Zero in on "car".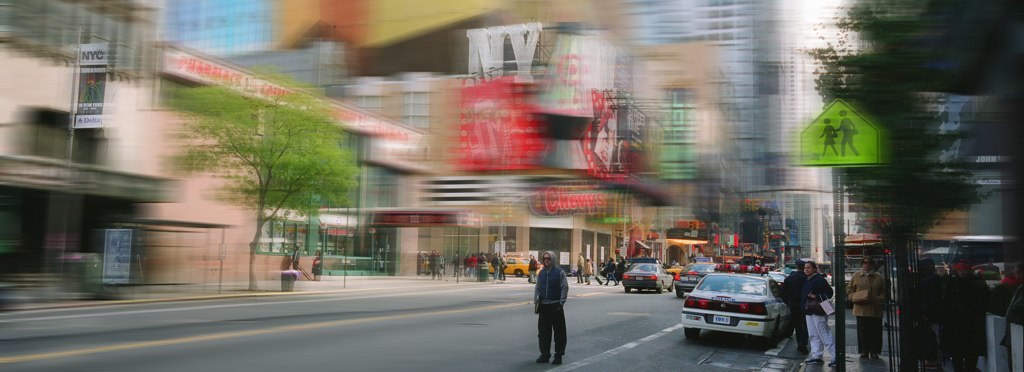
Zeroed in: 621/261/674/297.
